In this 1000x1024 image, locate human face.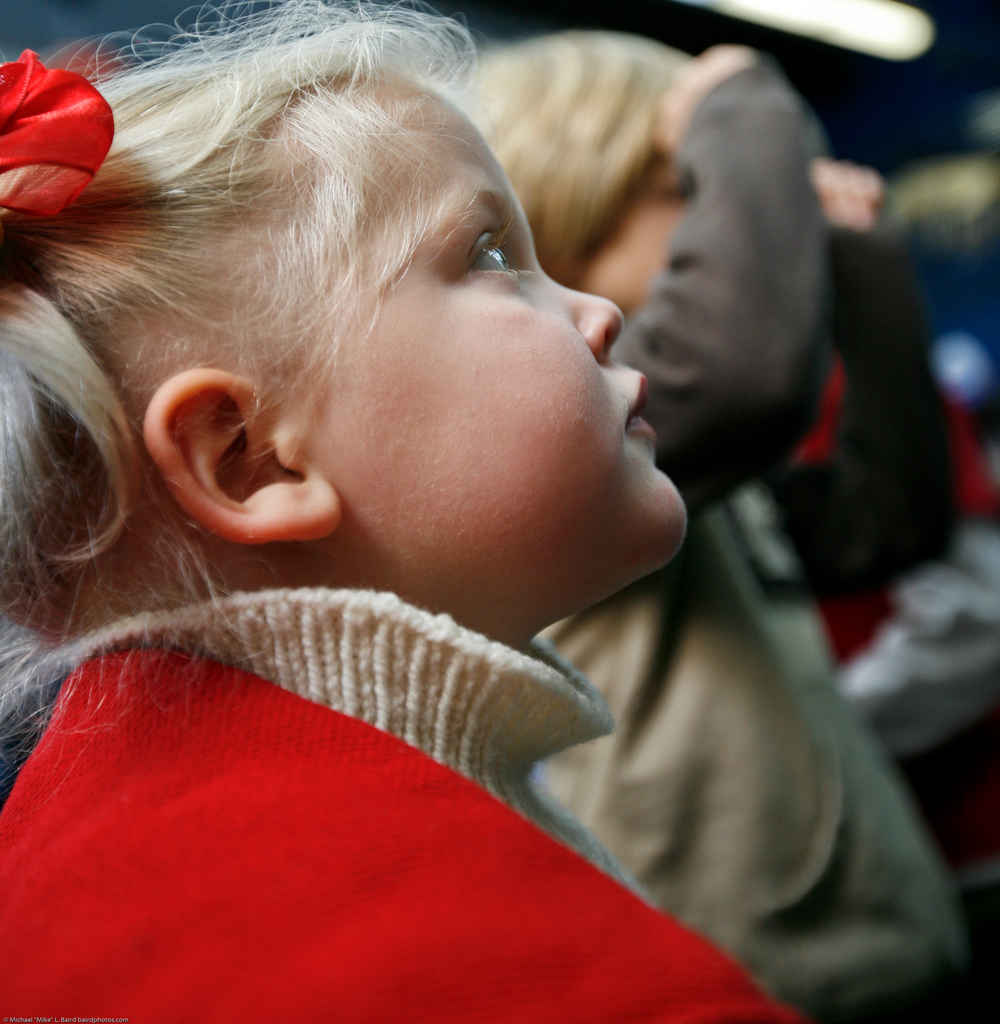
Bounding box: 246/71/686/621.
